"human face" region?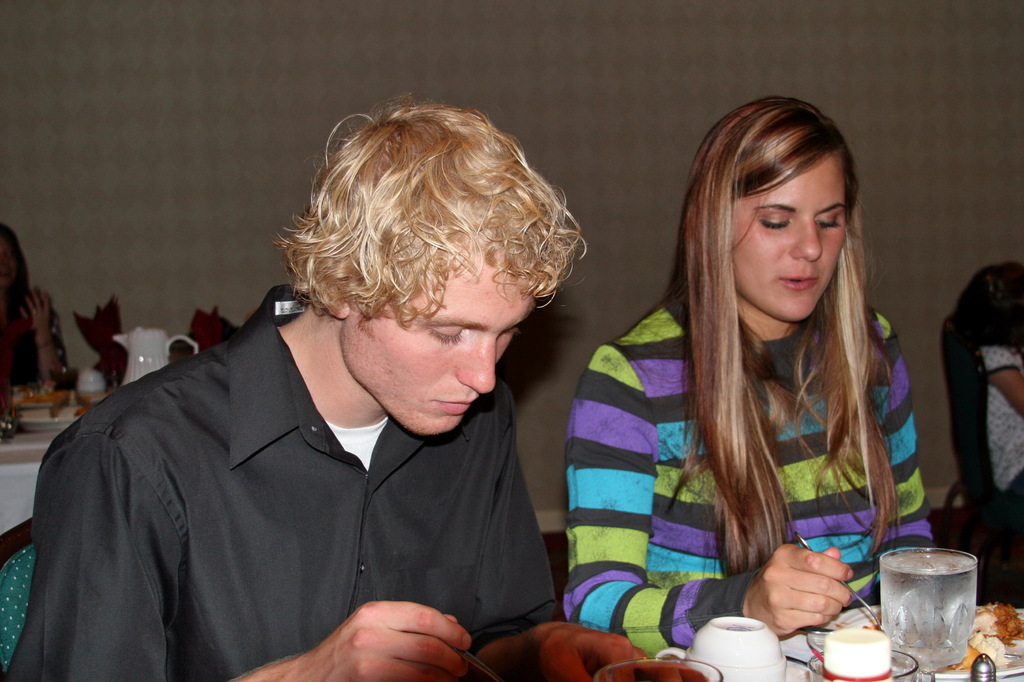
locate(734, 148, 847, 321)
